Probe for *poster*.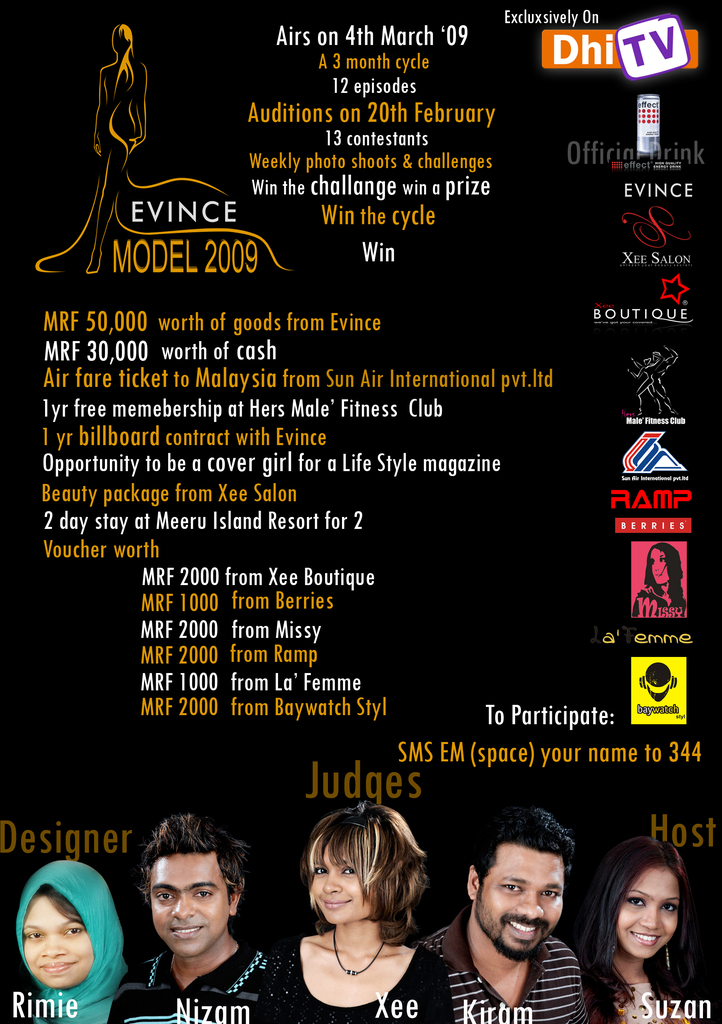
Probe result: pyautogui.locateOnScreen(0, 0, 721, 1023).
